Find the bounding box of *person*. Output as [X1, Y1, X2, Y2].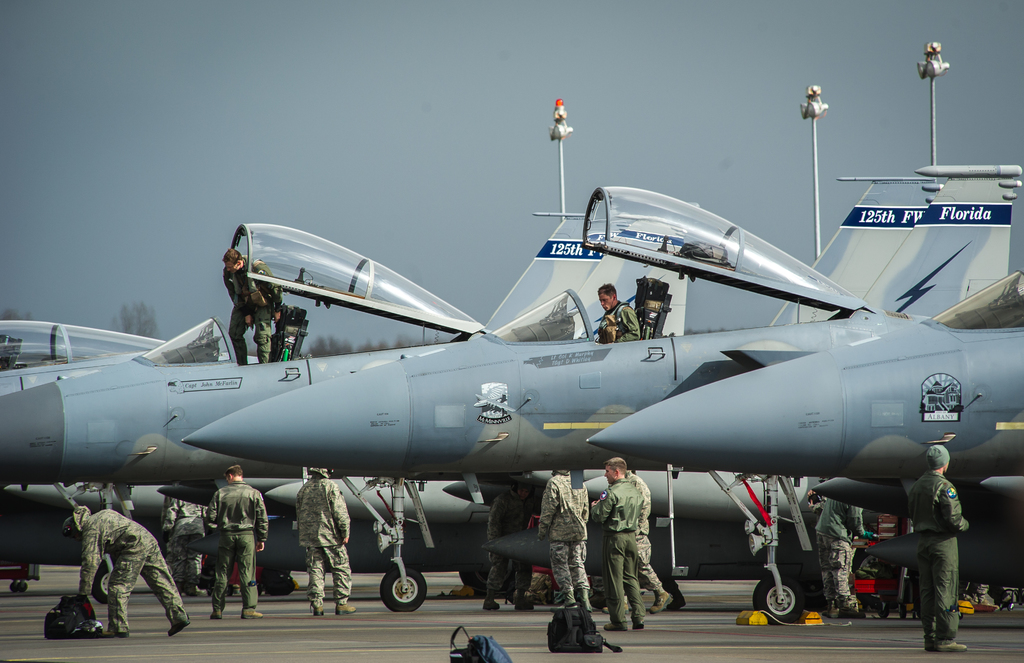
[294, 461, 358, 619].
